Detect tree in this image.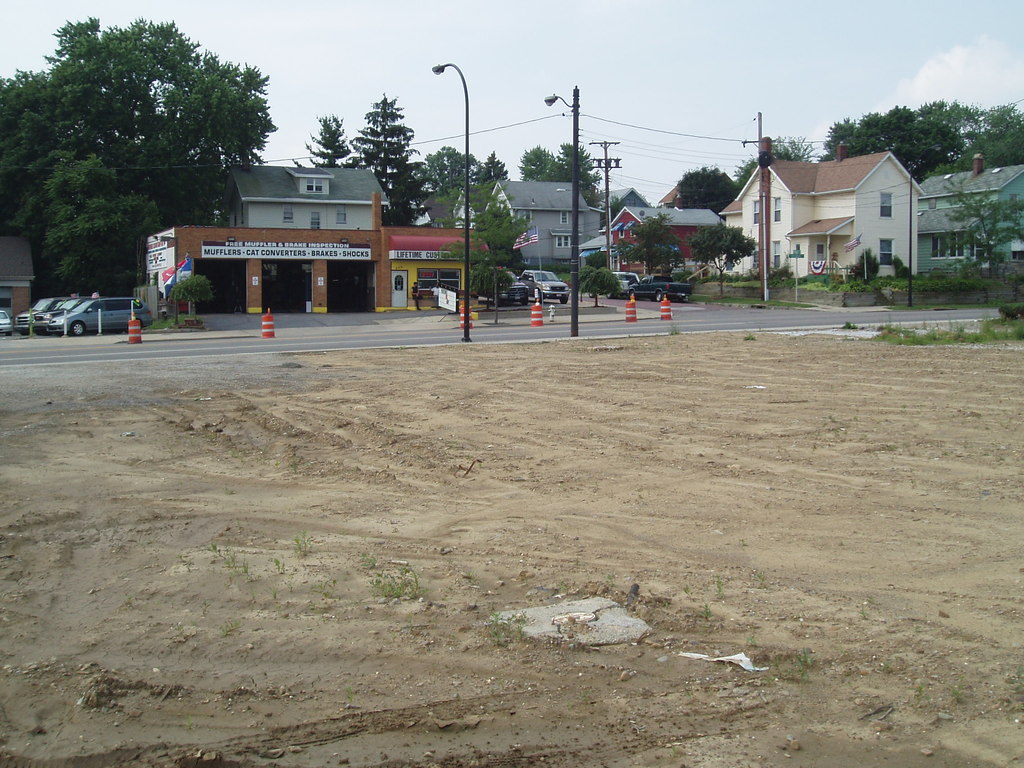
Detection: 518:136:557:187.
